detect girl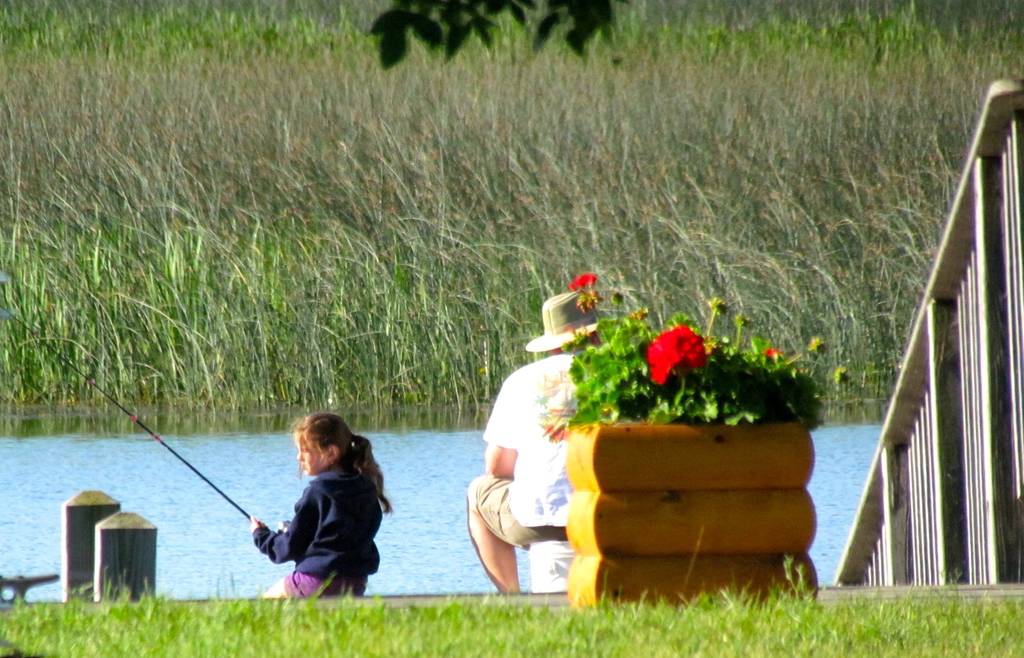
select_region(246, 413, 390, 599)
